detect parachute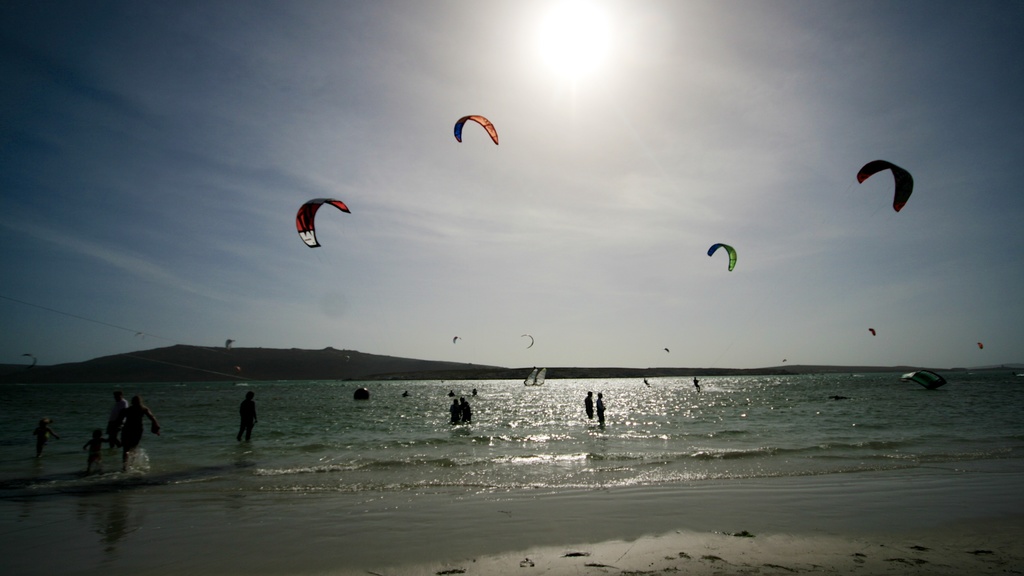
rect(708, 241, 735, 271)
